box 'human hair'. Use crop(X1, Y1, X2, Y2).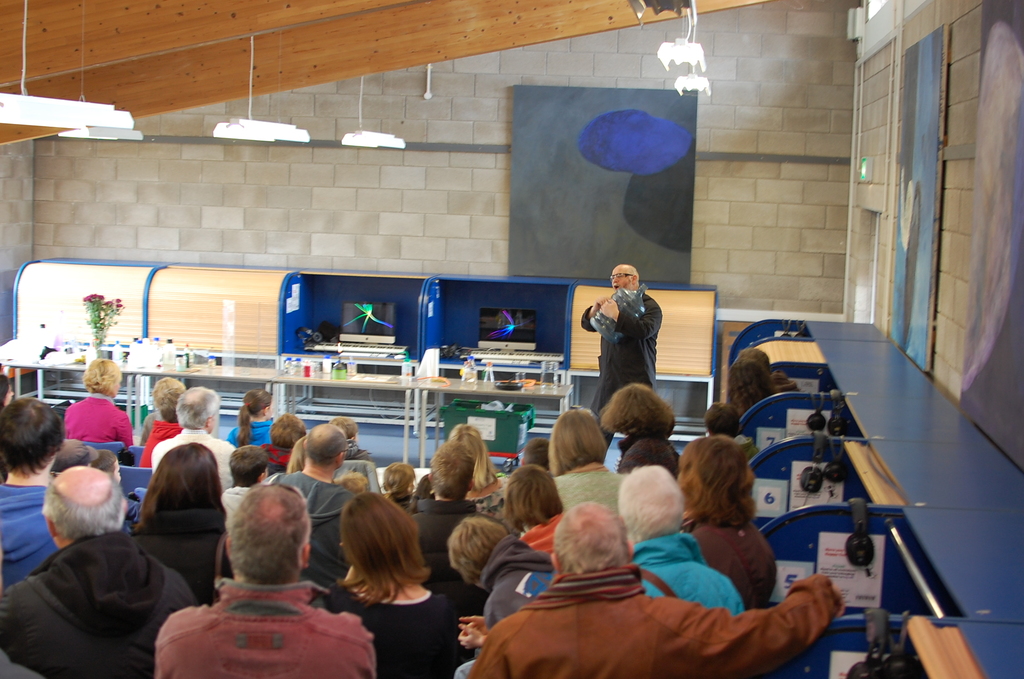
crop(303, 423, 346, 466).
